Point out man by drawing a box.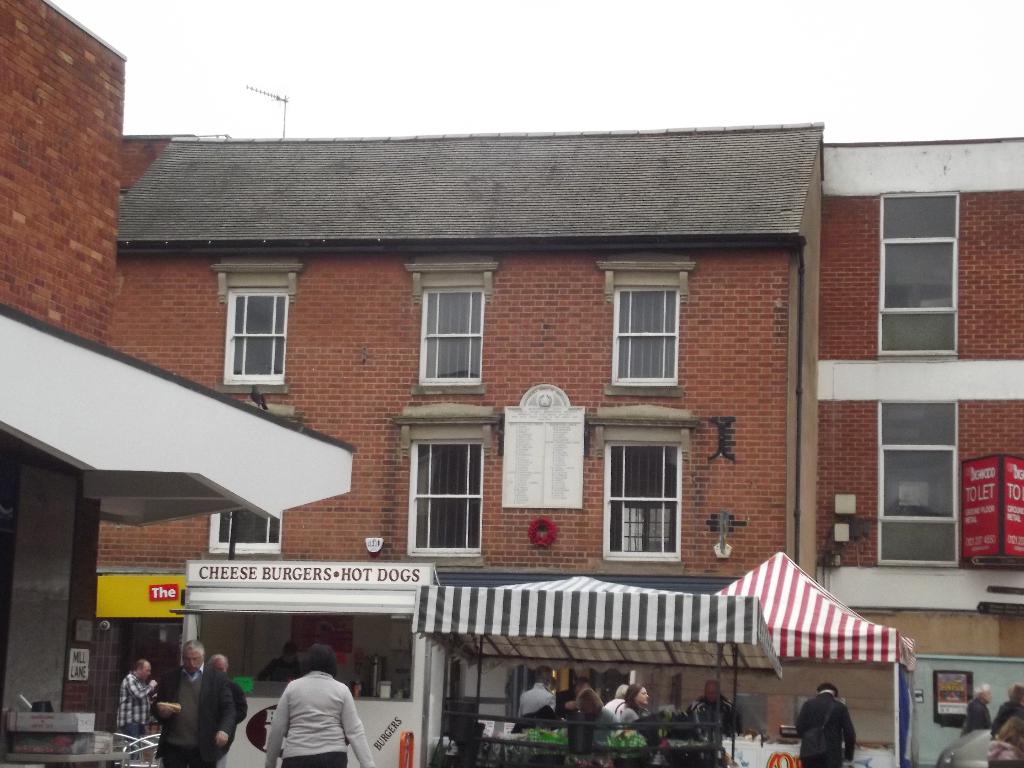
l=796, t=684, r=851, b=767.
